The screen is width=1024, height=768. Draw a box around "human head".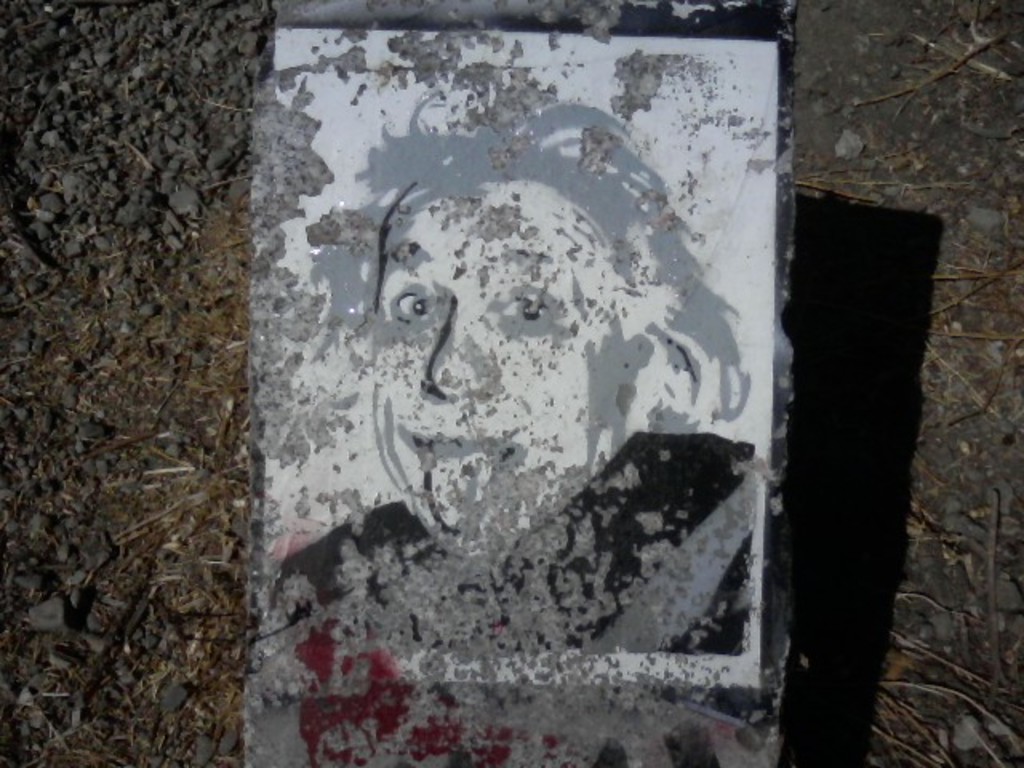
(344, 130, 709, 491).
